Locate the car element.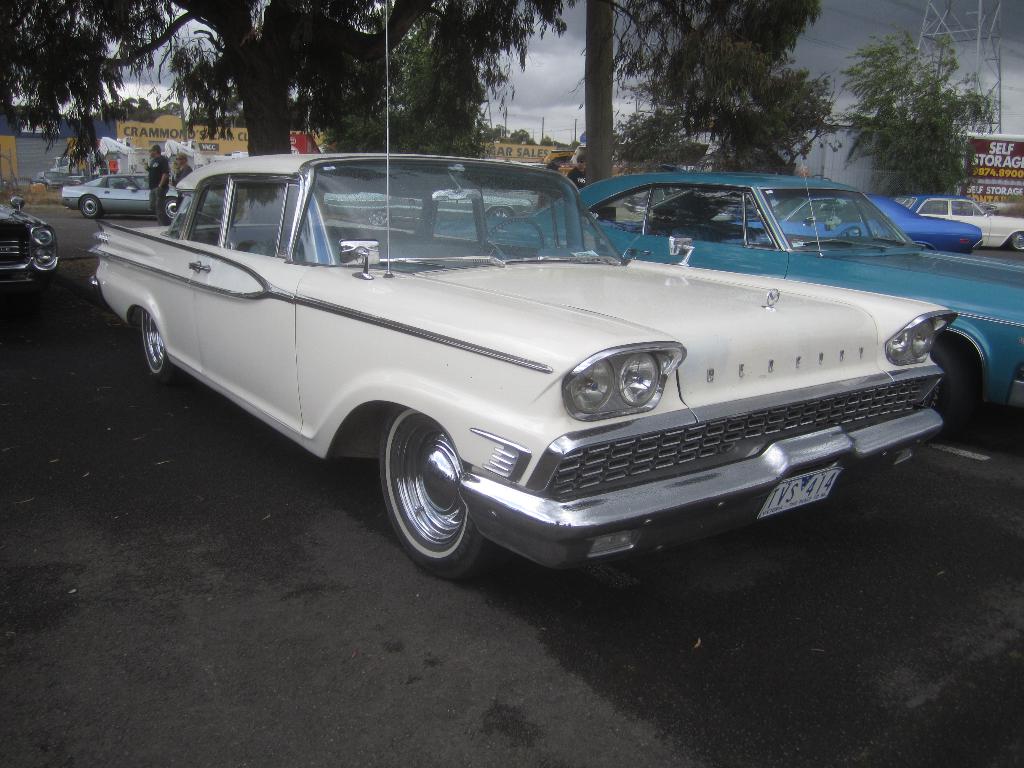
Element bbox: x1=488 y1=171 x2=1023 y2=425.
